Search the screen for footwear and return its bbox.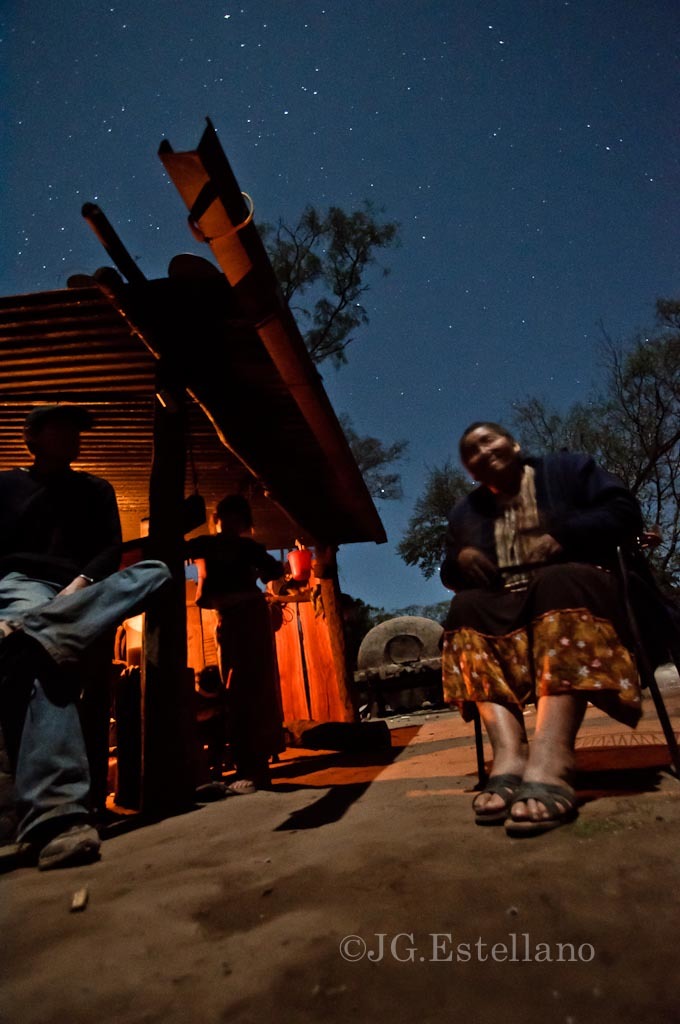
Found: {"left": 23, "top": 826, "right": 102, "bottom": 867}.
